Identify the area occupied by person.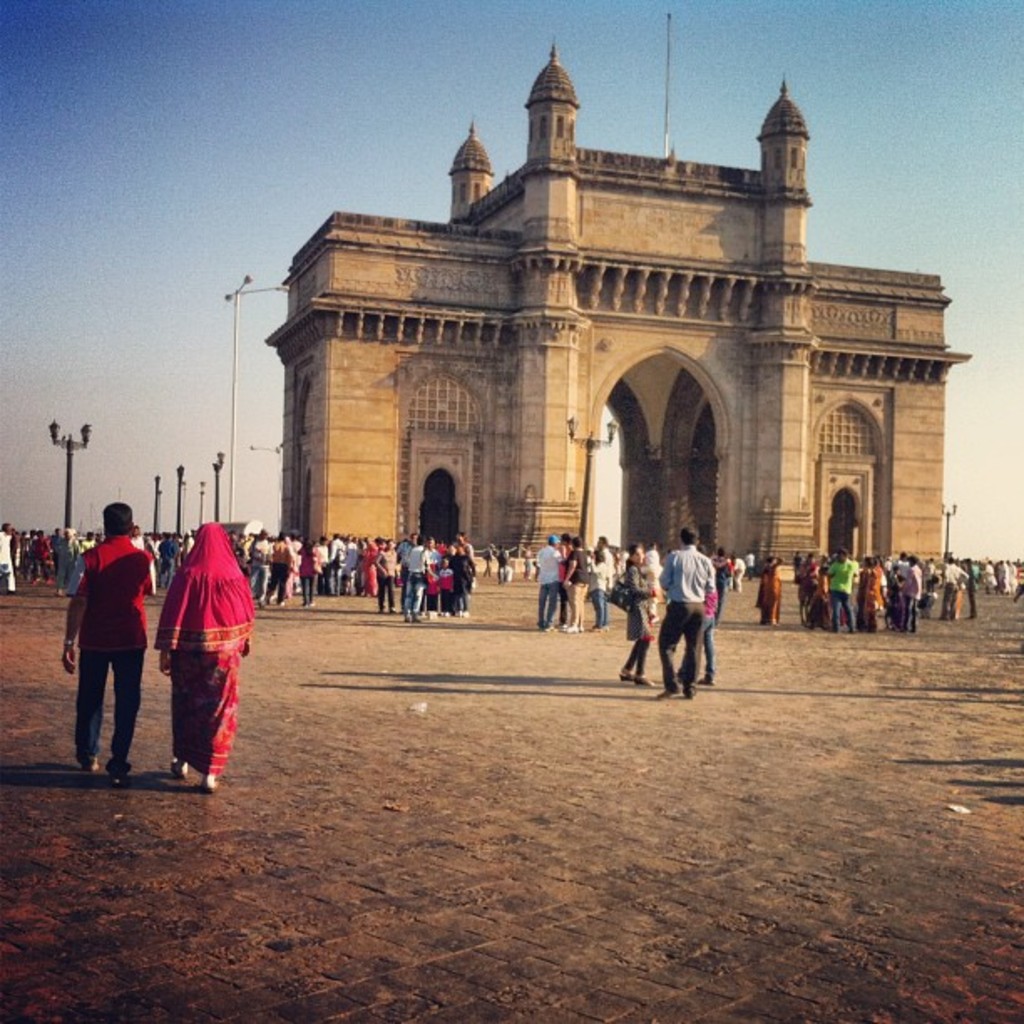
Area: Rect(755, 556, 785, 626).
